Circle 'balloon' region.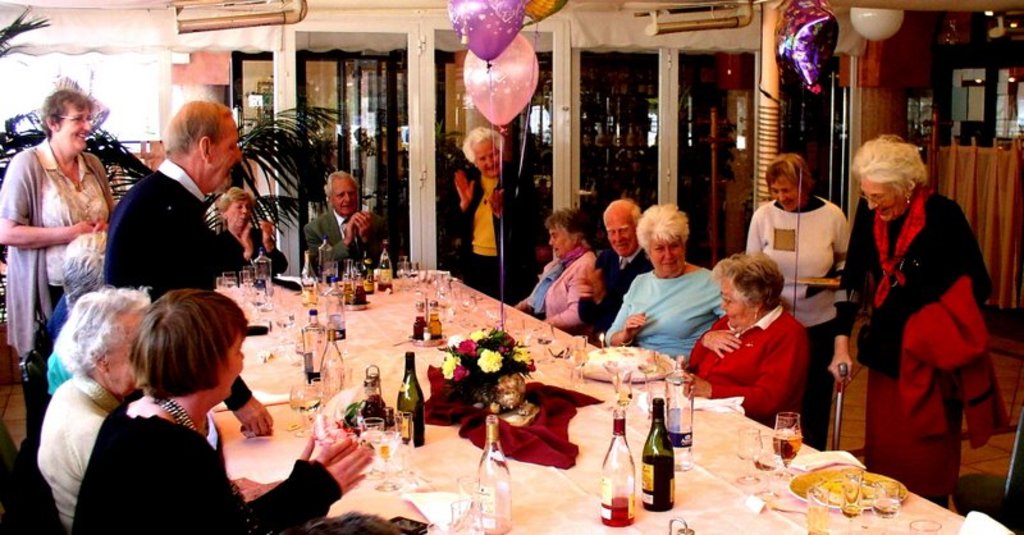
Region: detection(463, 31, 540, 129).
